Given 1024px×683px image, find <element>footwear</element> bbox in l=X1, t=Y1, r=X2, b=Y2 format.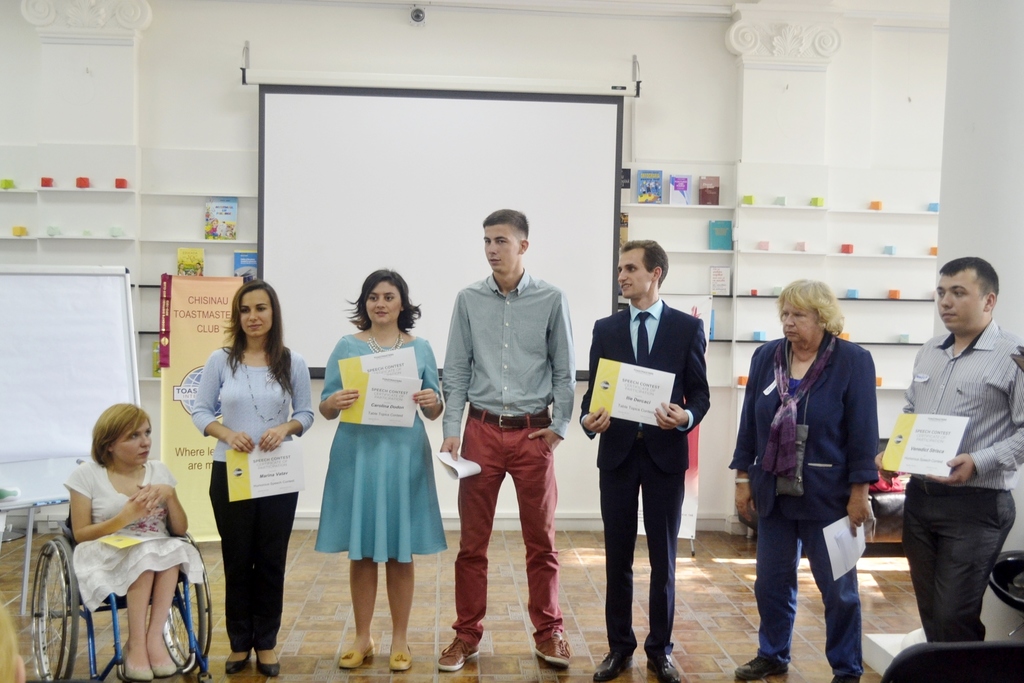
l=218, t=647, r=251, b=677.
